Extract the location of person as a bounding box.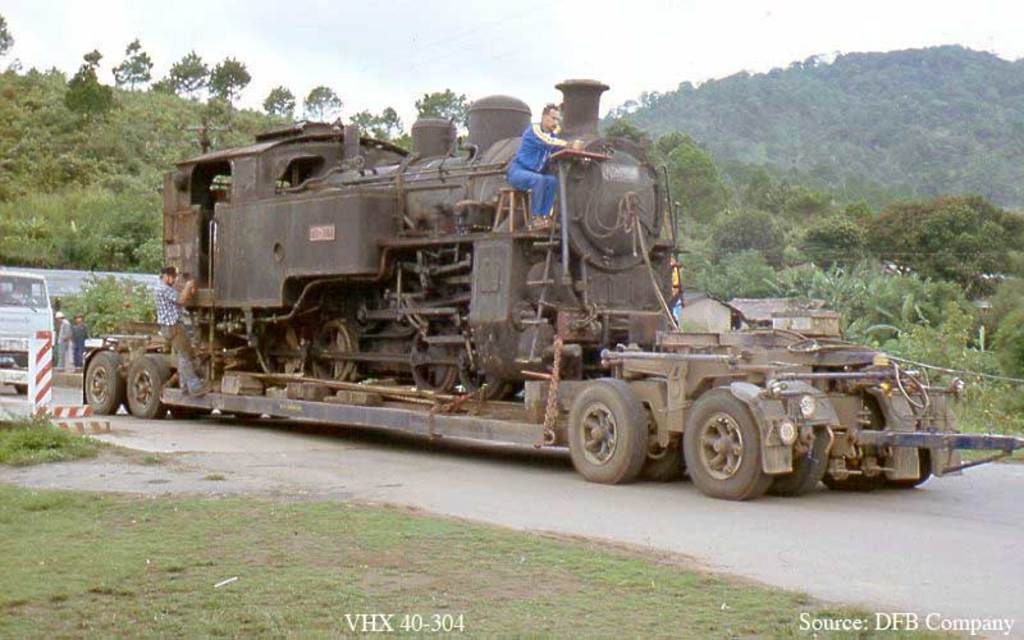
bbox(47, 308, 70, 361).
